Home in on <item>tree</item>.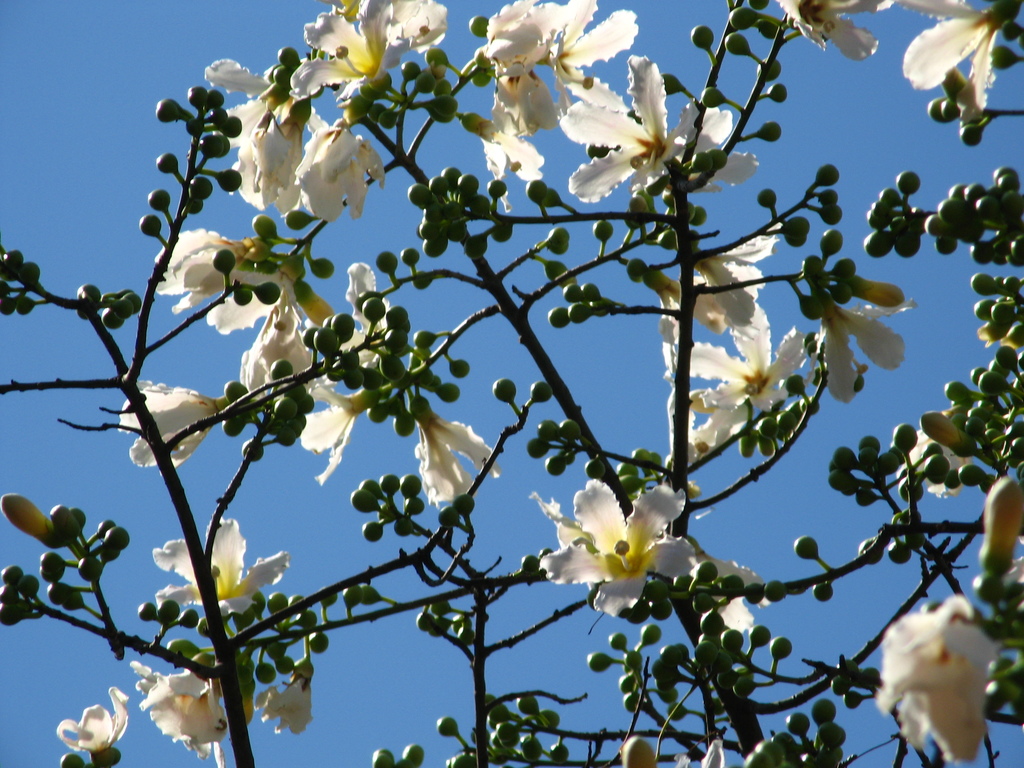
Homed in at x1=24 y1=0 x2=1023 y2=763.
